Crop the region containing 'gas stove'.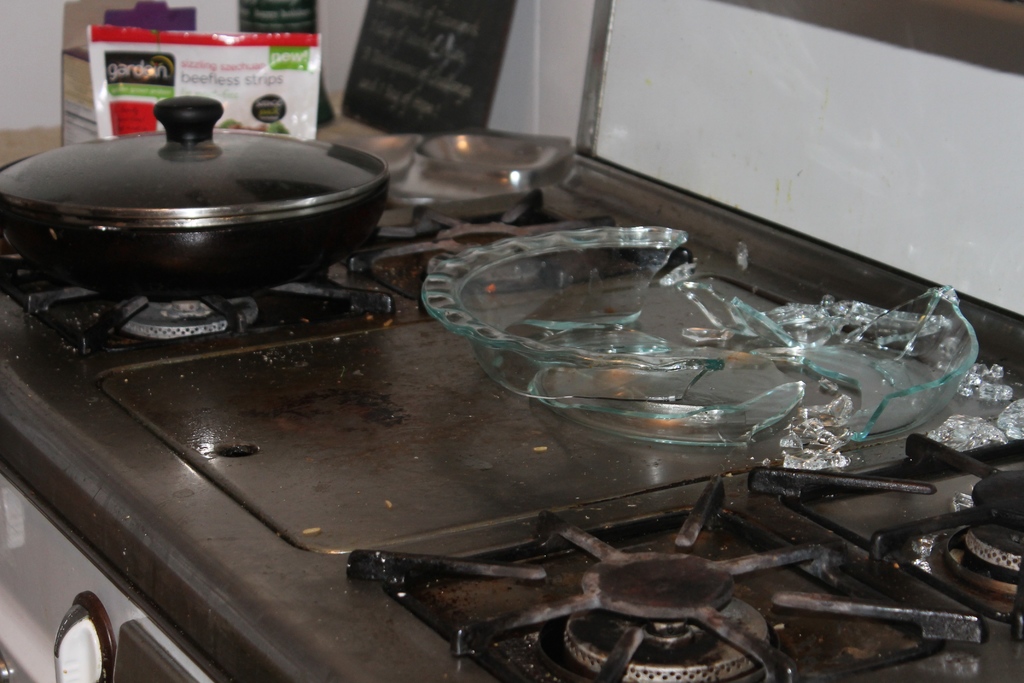
Crop region: rect(3, 122, 1023, 682).
